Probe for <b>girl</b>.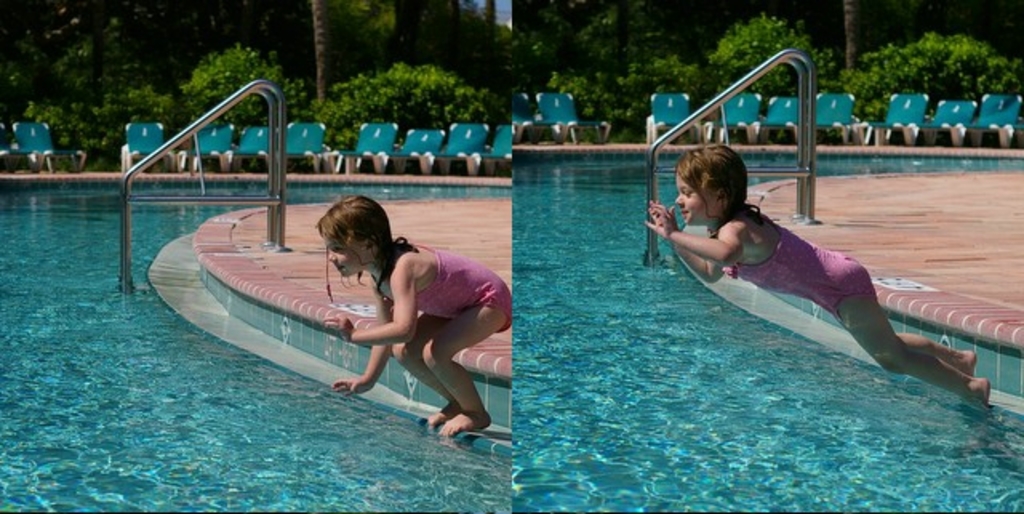
Probe result: 309, 195, 512, 439.
